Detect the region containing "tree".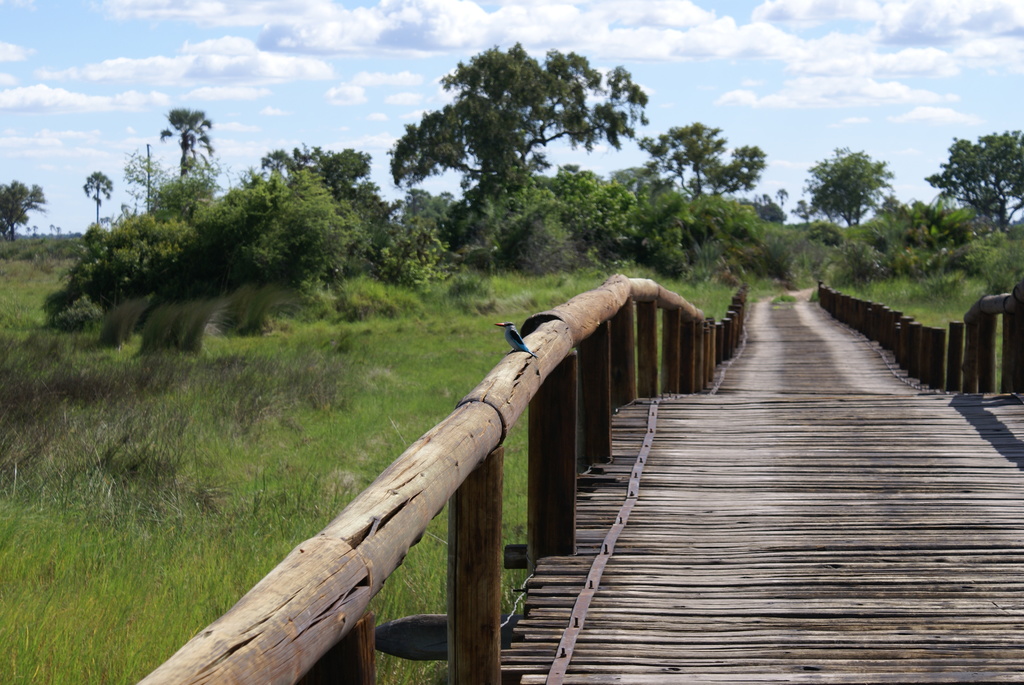
(left=82, top=164, right=113, bottom=226).
